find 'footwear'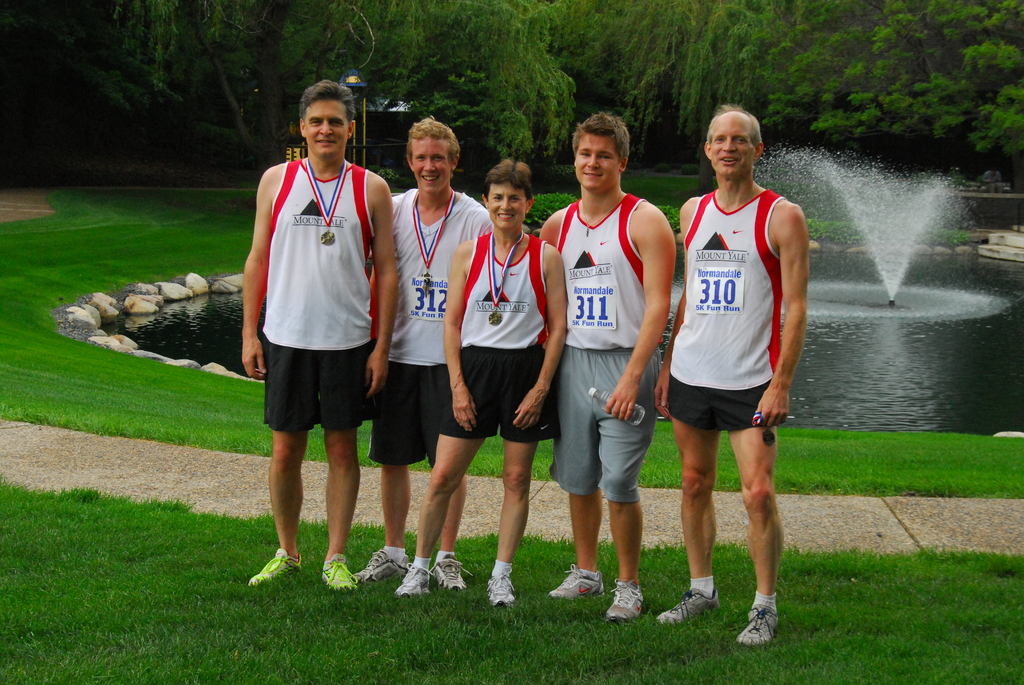
602, 579, 643, 620
